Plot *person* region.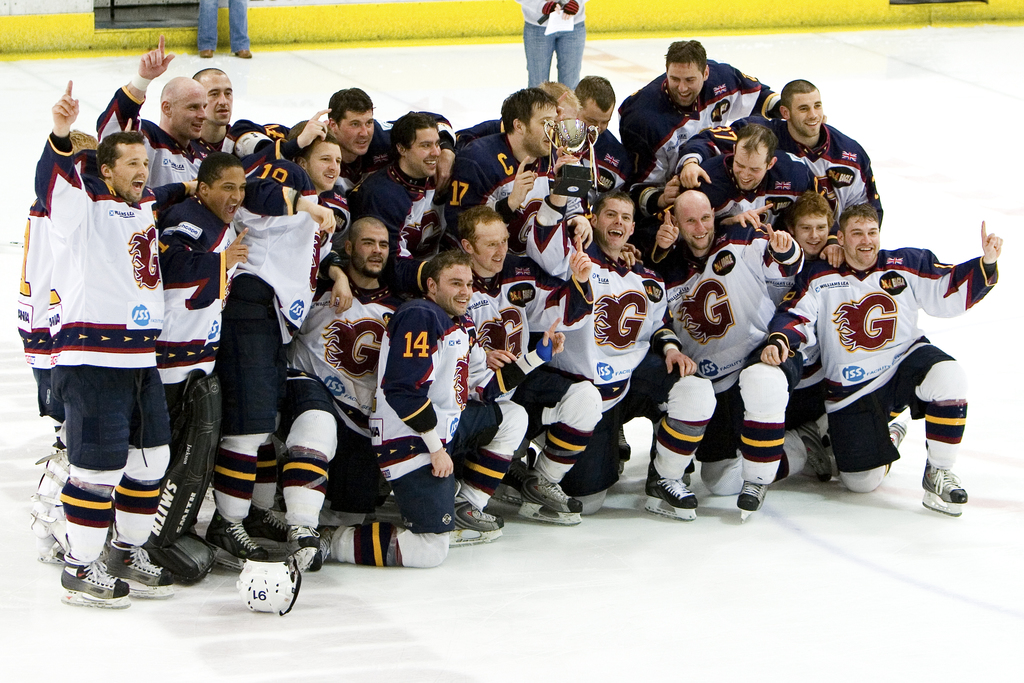
Plotted at x1=241 y1=85 x2=455 y2=194.
